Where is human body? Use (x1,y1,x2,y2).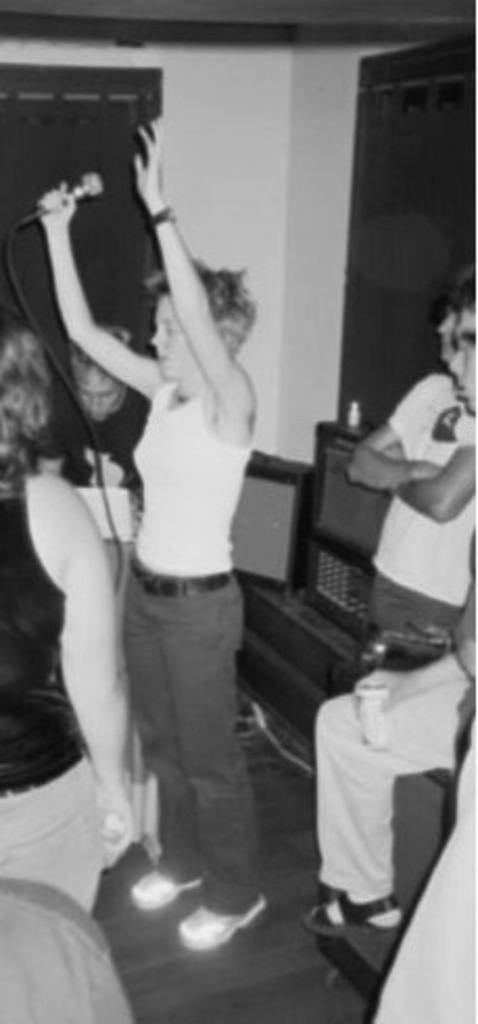
(10,878,117,1018).
